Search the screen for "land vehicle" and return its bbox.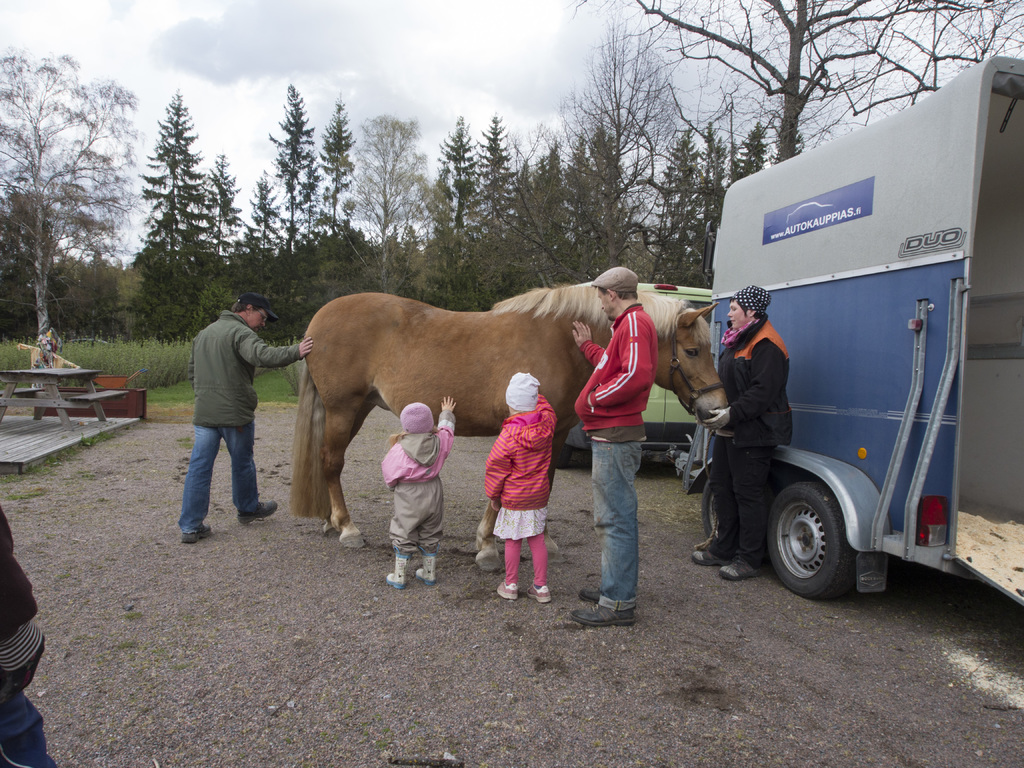
Found: x1=707, y1=52, x2=1023, y2=593.
